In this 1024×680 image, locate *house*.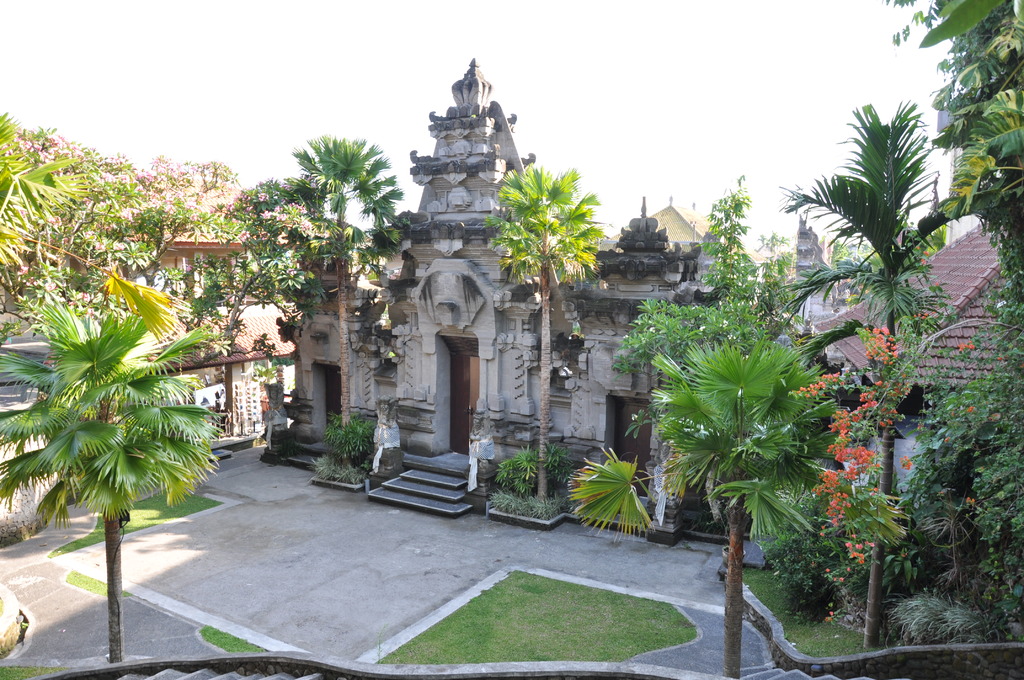
Bounding box: l=806, t=214, r=1014, b=517.
